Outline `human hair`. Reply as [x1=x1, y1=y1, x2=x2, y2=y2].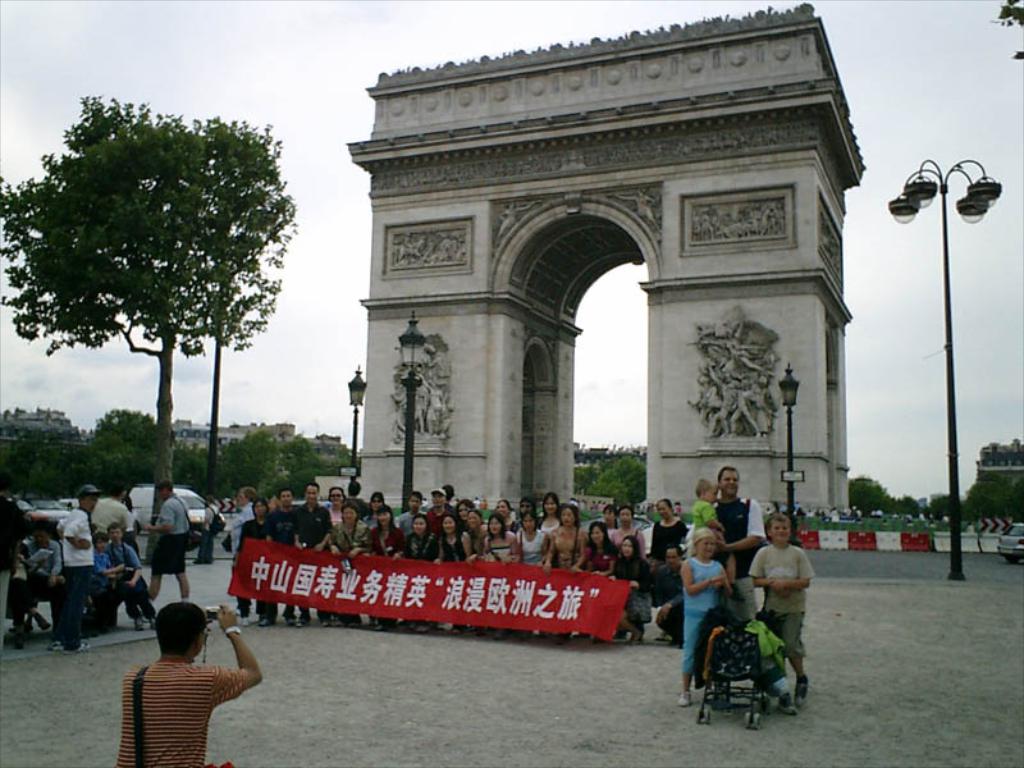
[x1=695, y1=481, x2=718, y2=495].
